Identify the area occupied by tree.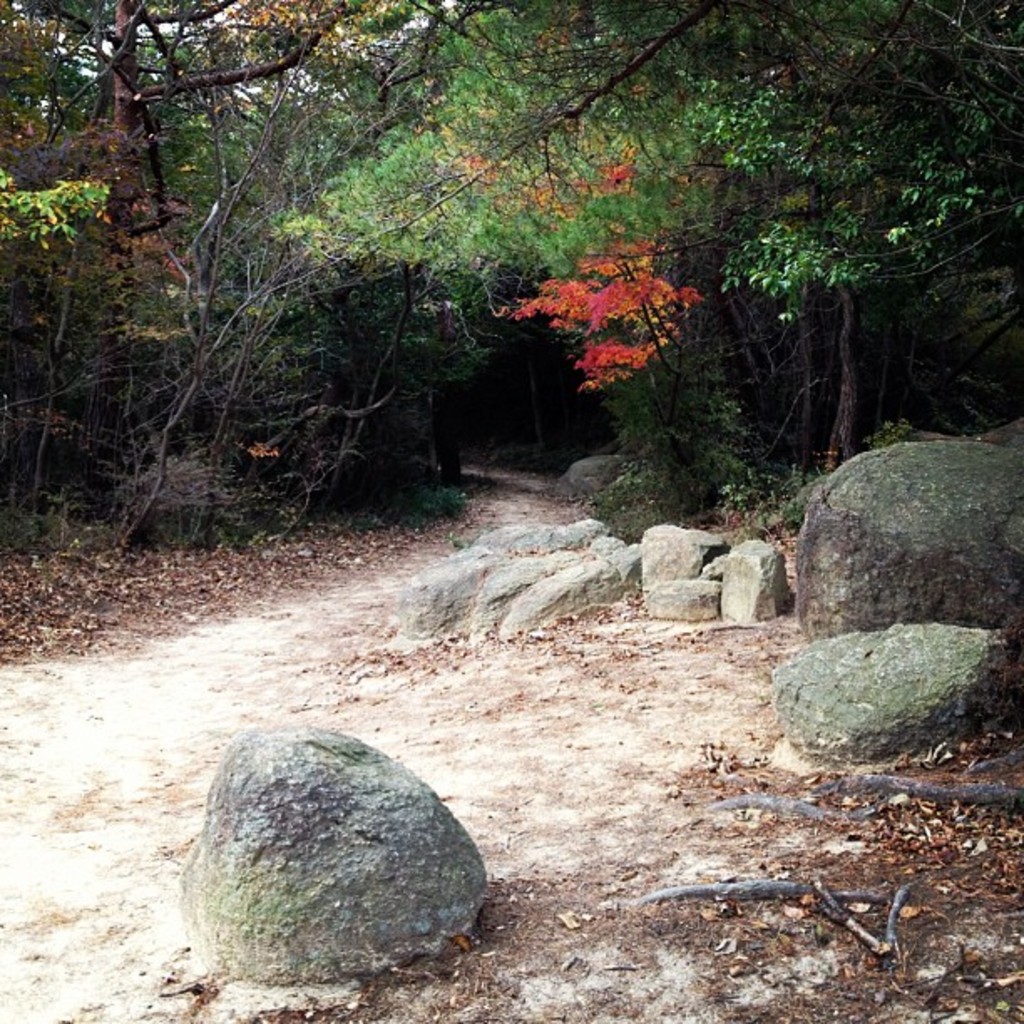
Area: bbox=[38, 0, 239, 417].
